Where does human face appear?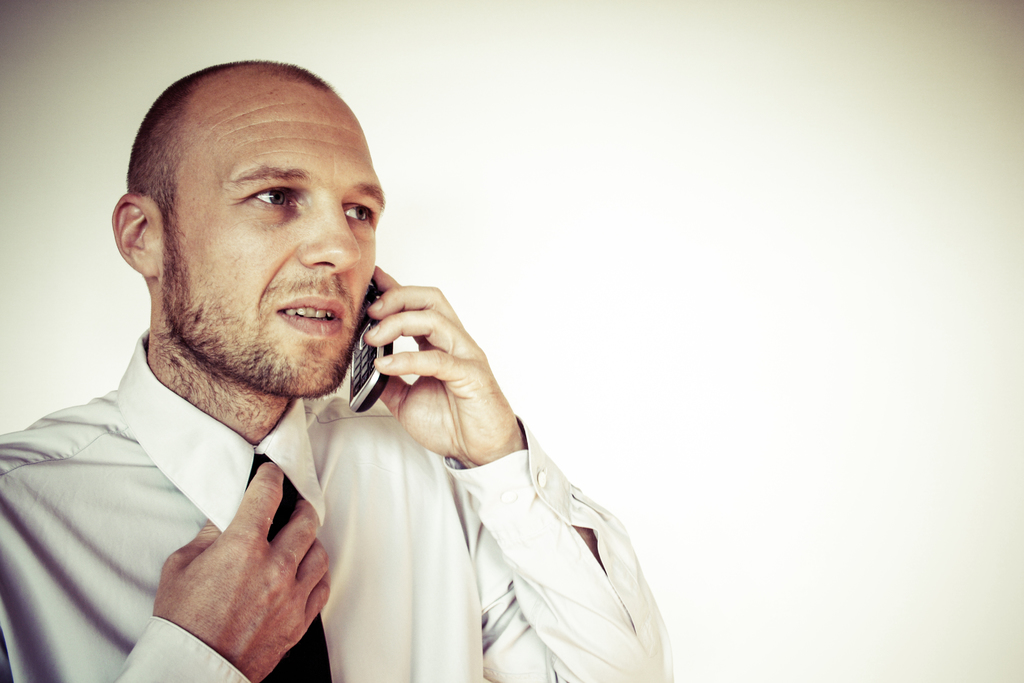
Appears at select_region(162, 88, 384, 404).
